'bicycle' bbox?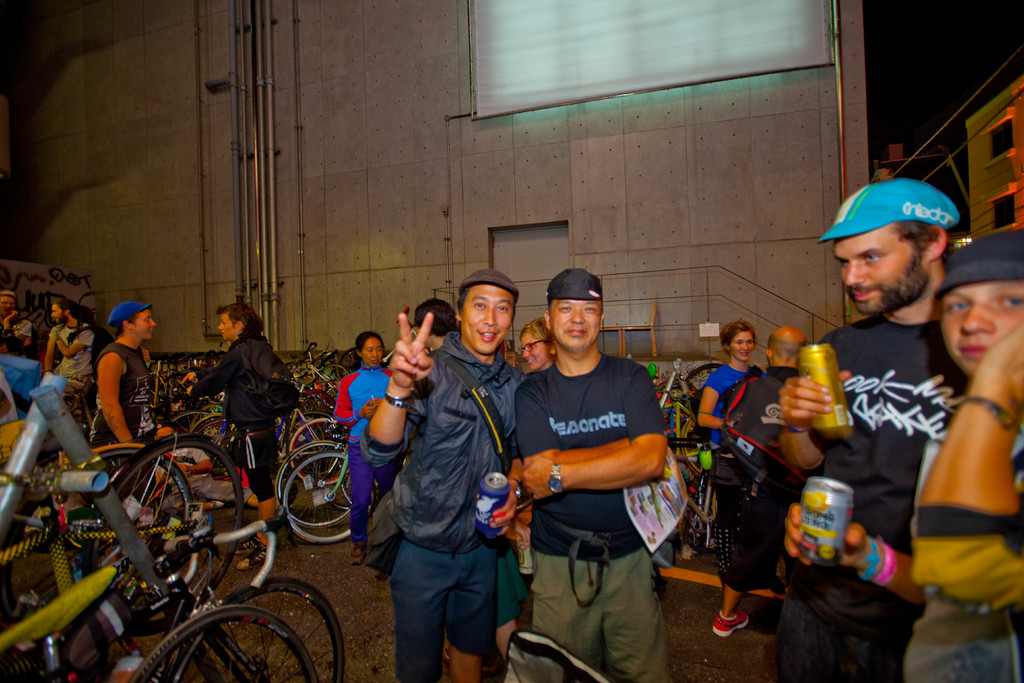
region(0, 431, 246, 632)
